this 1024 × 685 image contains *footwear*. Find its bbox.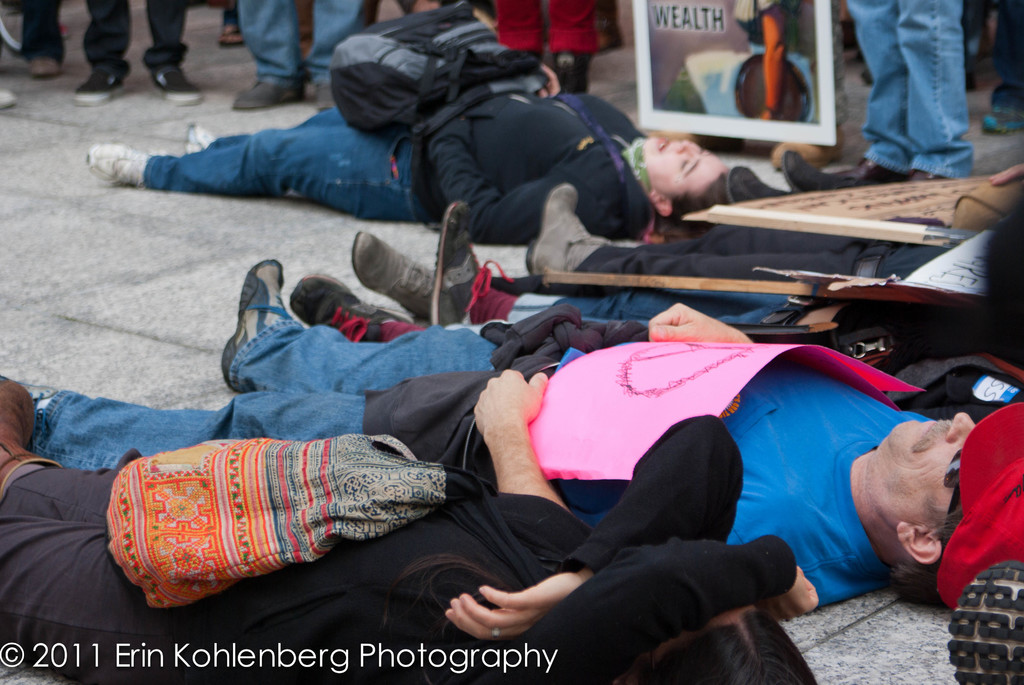
(353,233,430,313).
